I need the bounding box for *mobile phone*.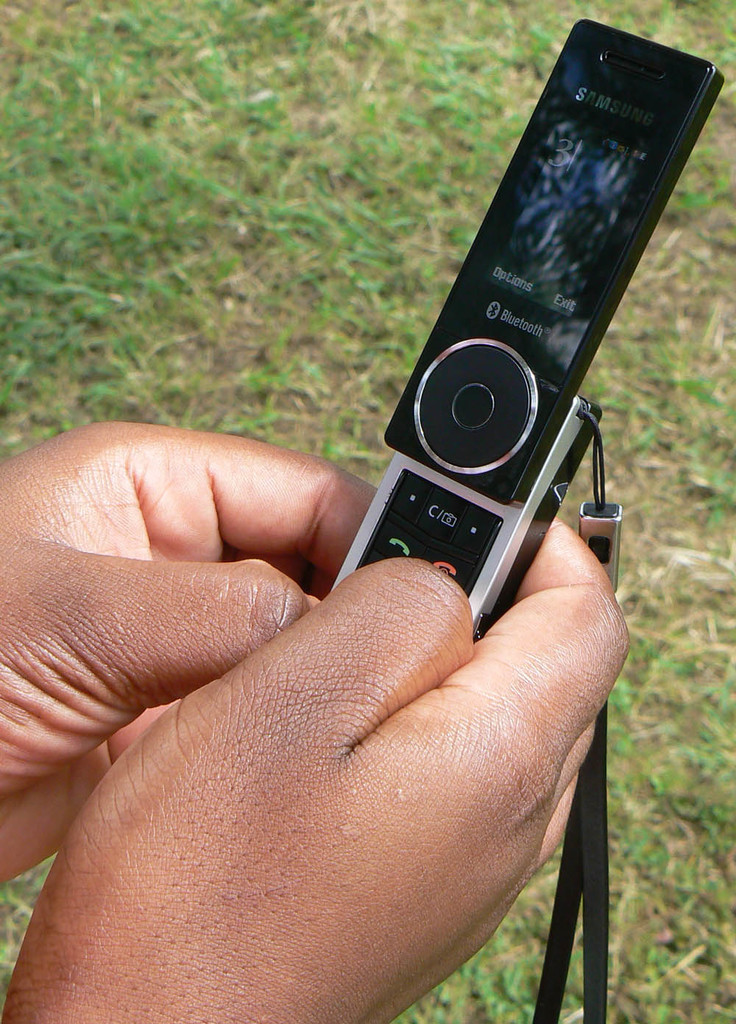
Here it is: bbox=[336, 14, 708, 644].
